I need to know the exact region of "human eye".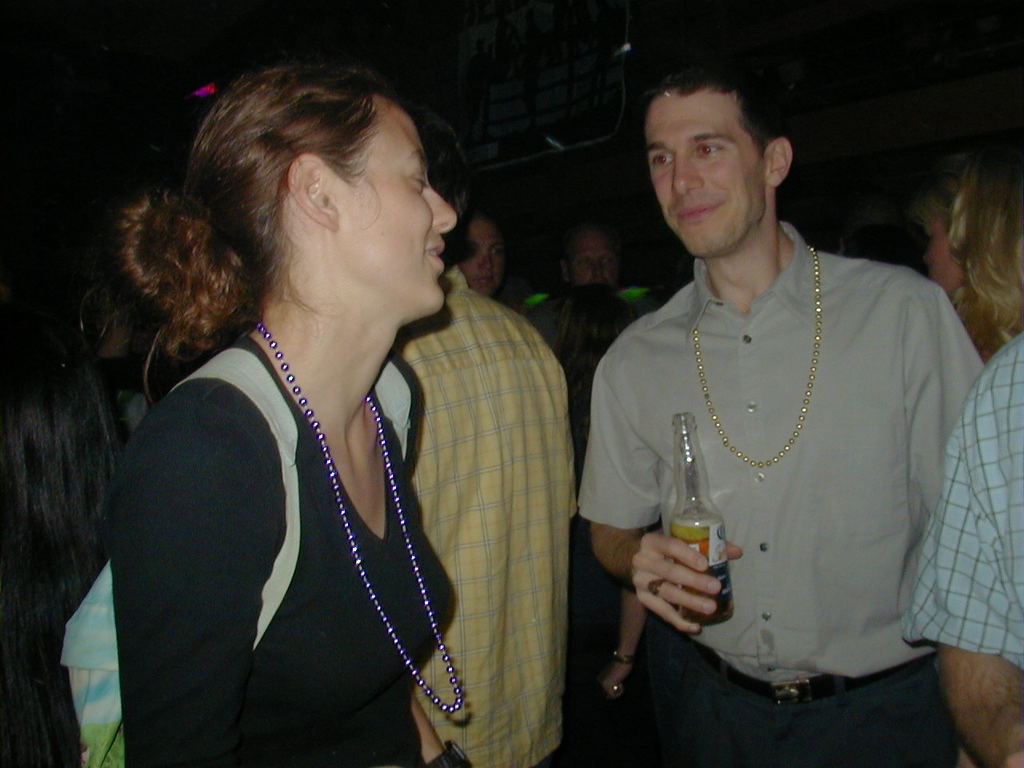
Region: rect(489, 246, 501, 257).
